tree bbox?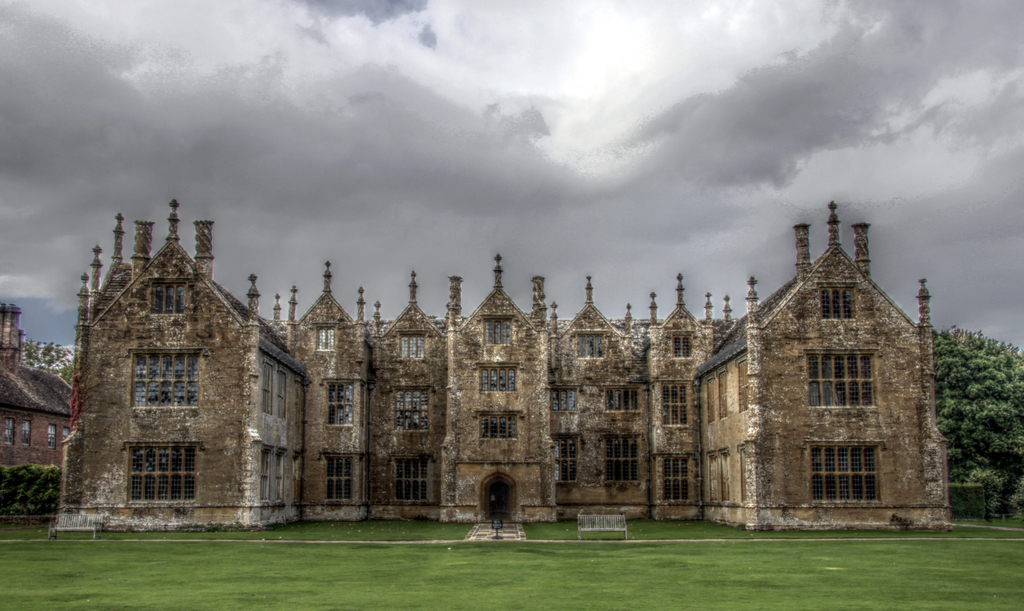
box=[932, 322, 1023, 514]
